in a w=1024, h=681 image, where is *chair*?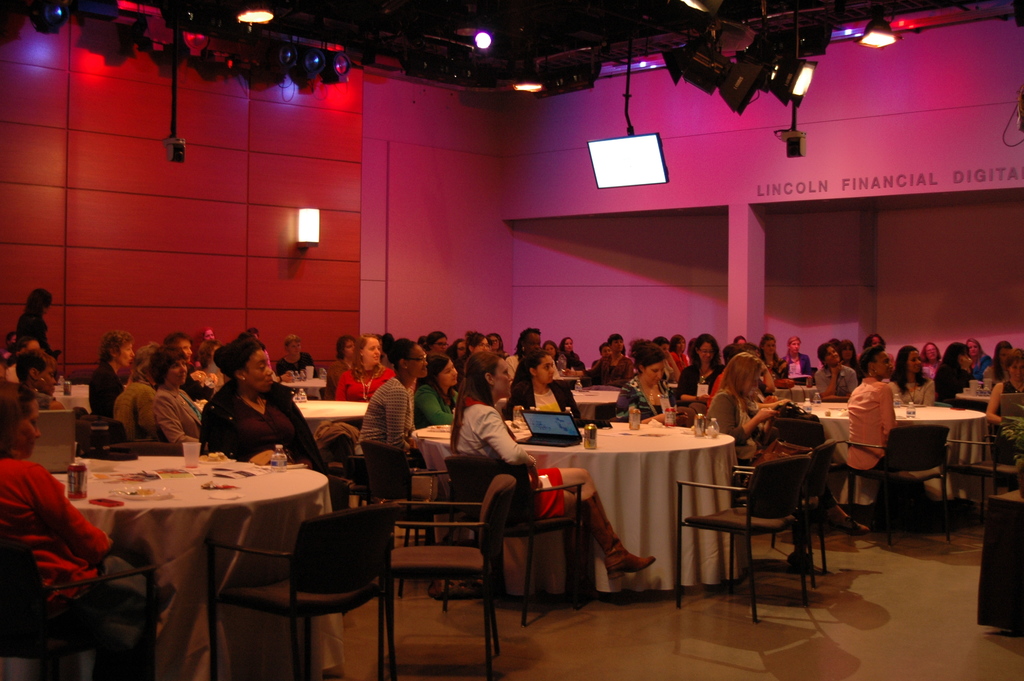
l=942, t=437, r=1023, b=532.
